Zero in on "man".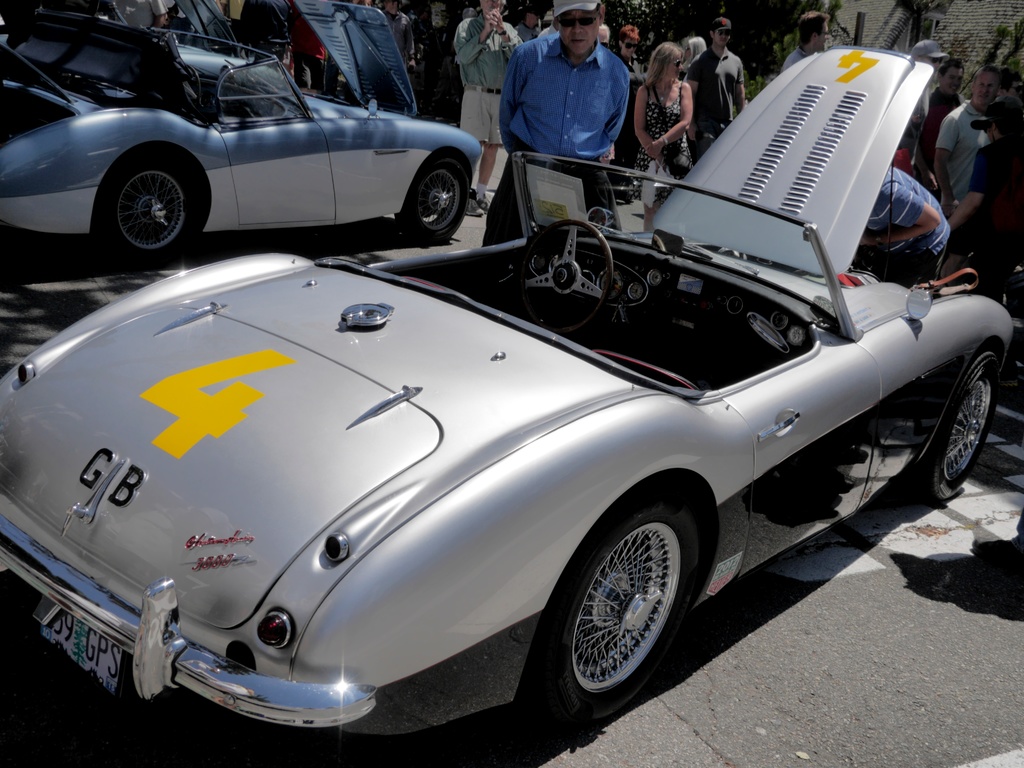
Zeroed in: 474 0 627 246.
